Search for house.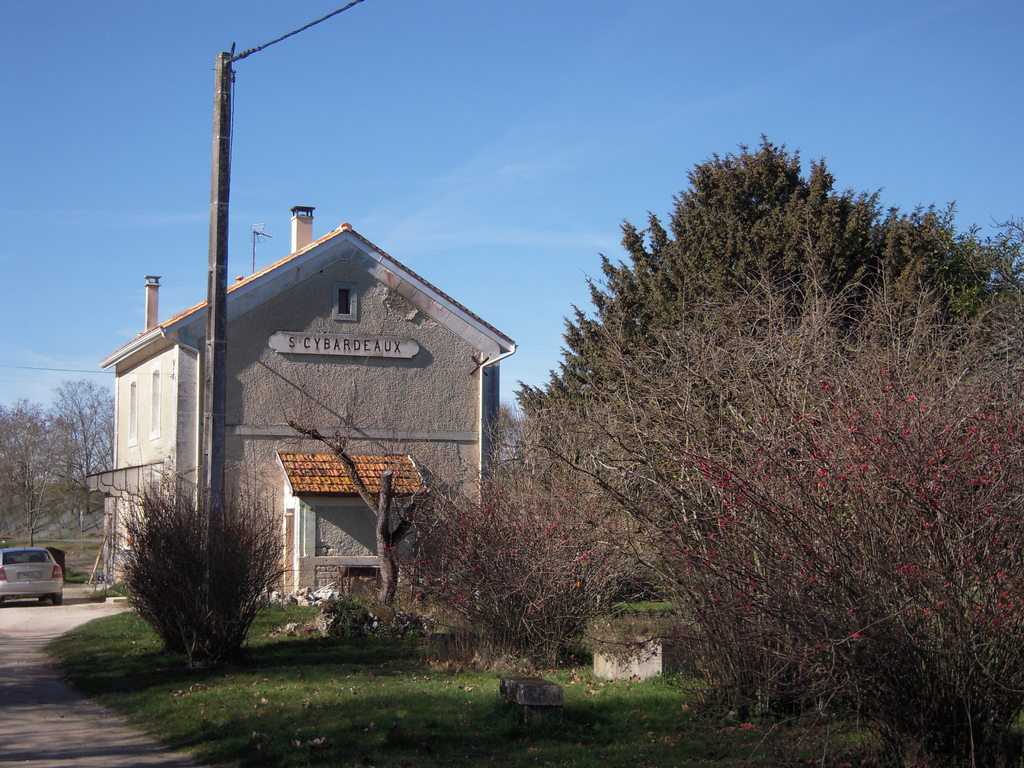
Found at l=93, t=204, r=515, b=603.
